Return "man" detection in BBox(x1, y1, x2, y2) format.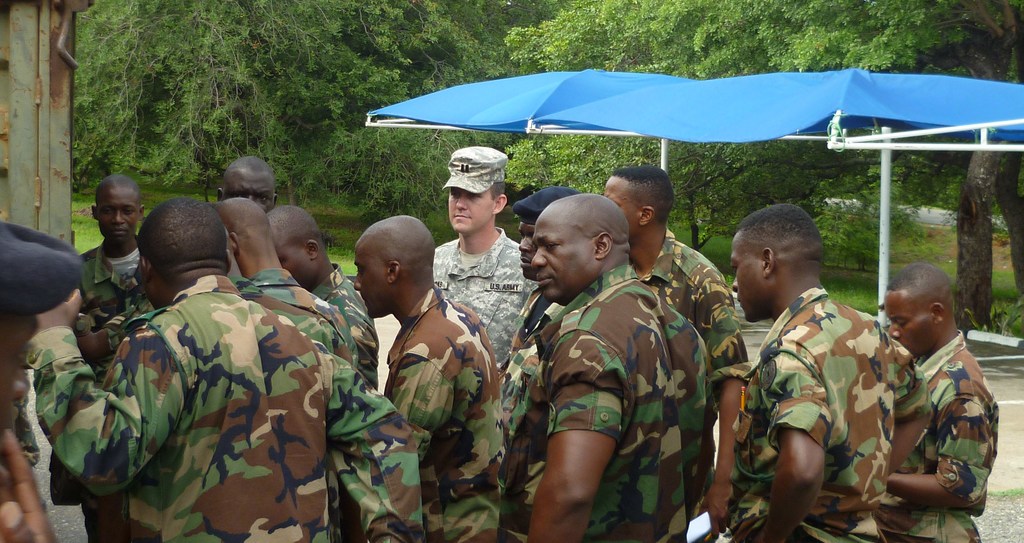
BBox(433, 149, 539, 370).
